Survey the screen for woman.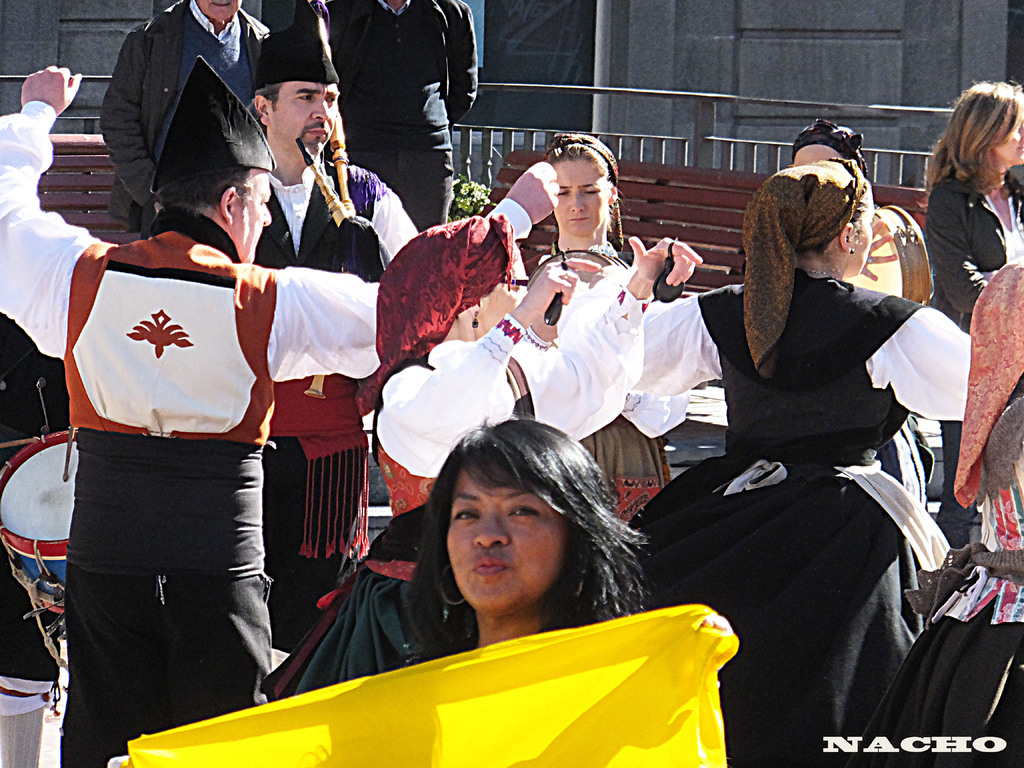
Survey found: (left=536, top=131, right=676, bottom=523).
